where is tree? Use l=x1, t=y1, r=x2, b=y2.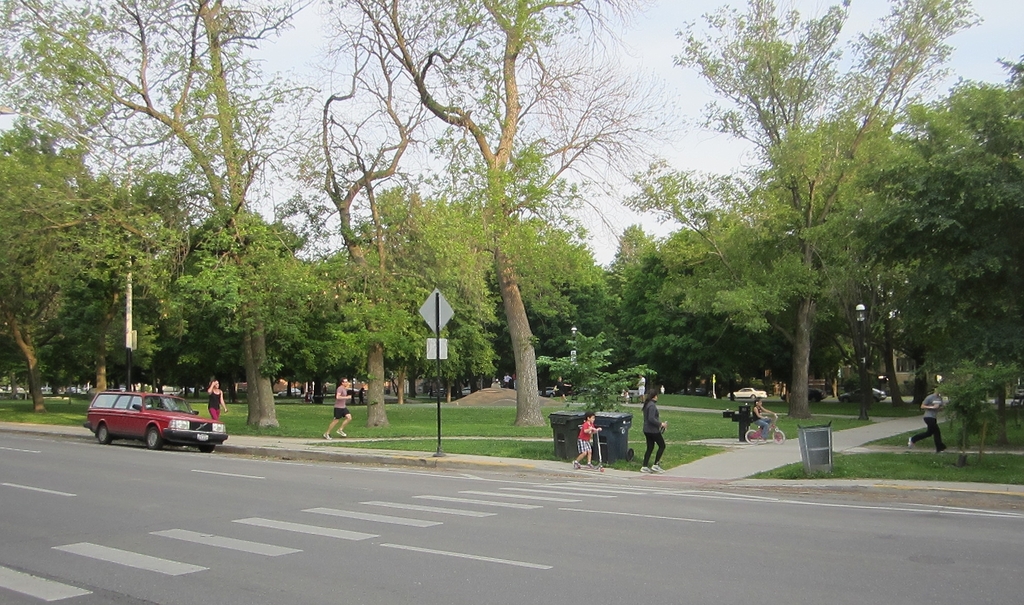
l=606, t=51, r=1023, b=451.
